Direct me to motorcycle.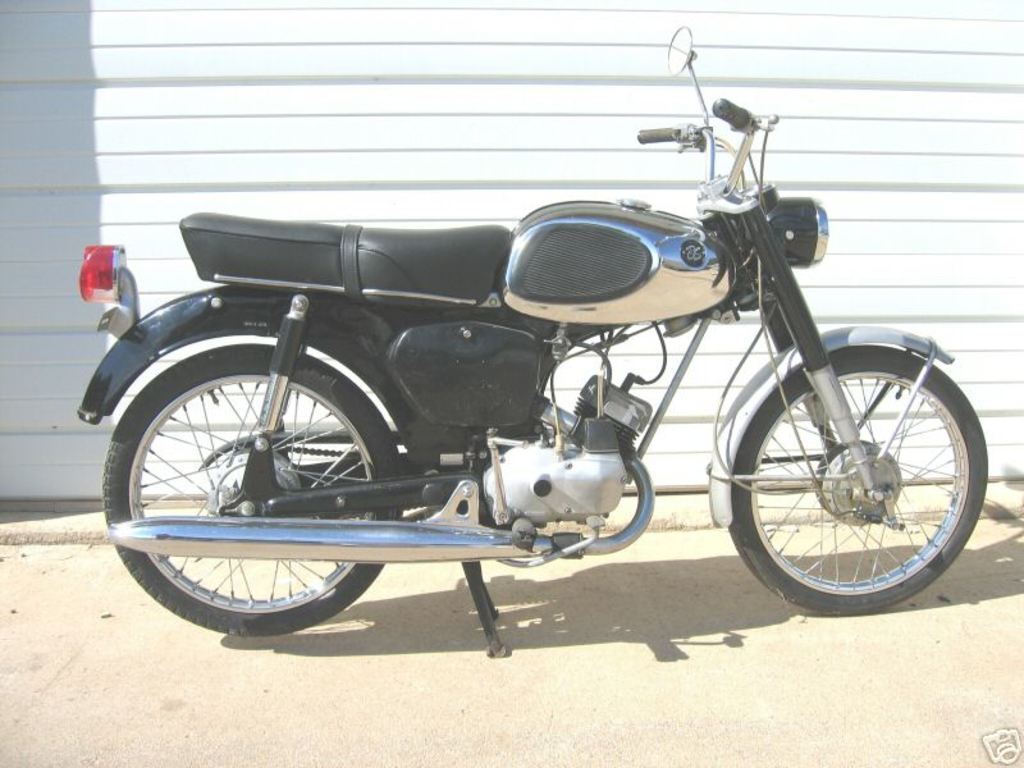
Direction: (70,78,998,660).
